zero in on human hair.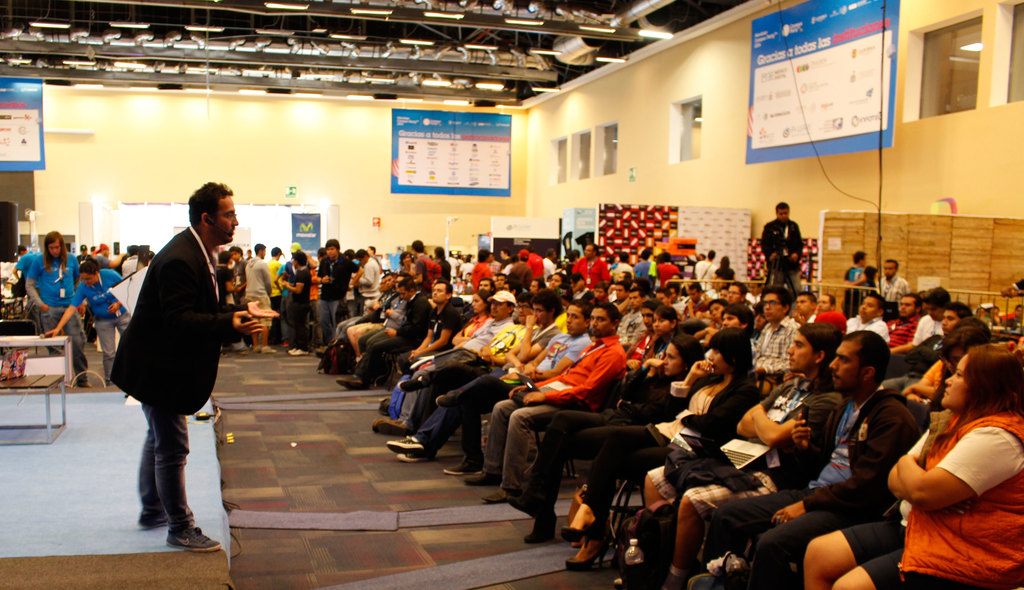
Zeroed in: region(865, 266, 876, 287).
